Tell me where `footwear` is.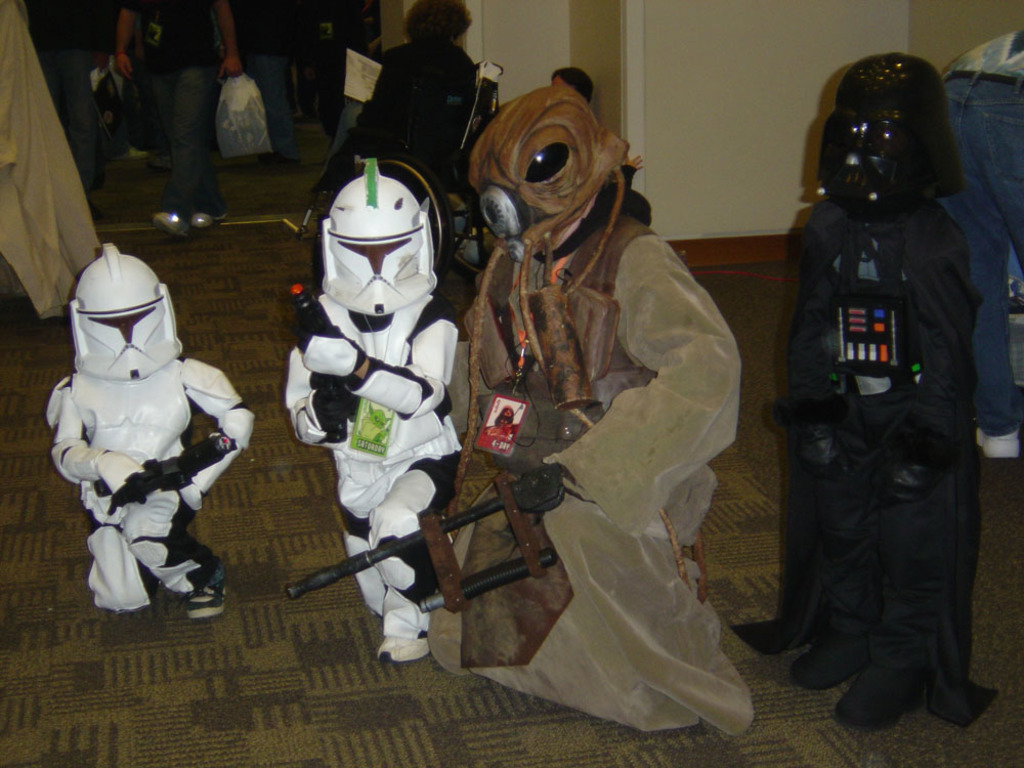
`footwear` is at 375/637/433/666.
